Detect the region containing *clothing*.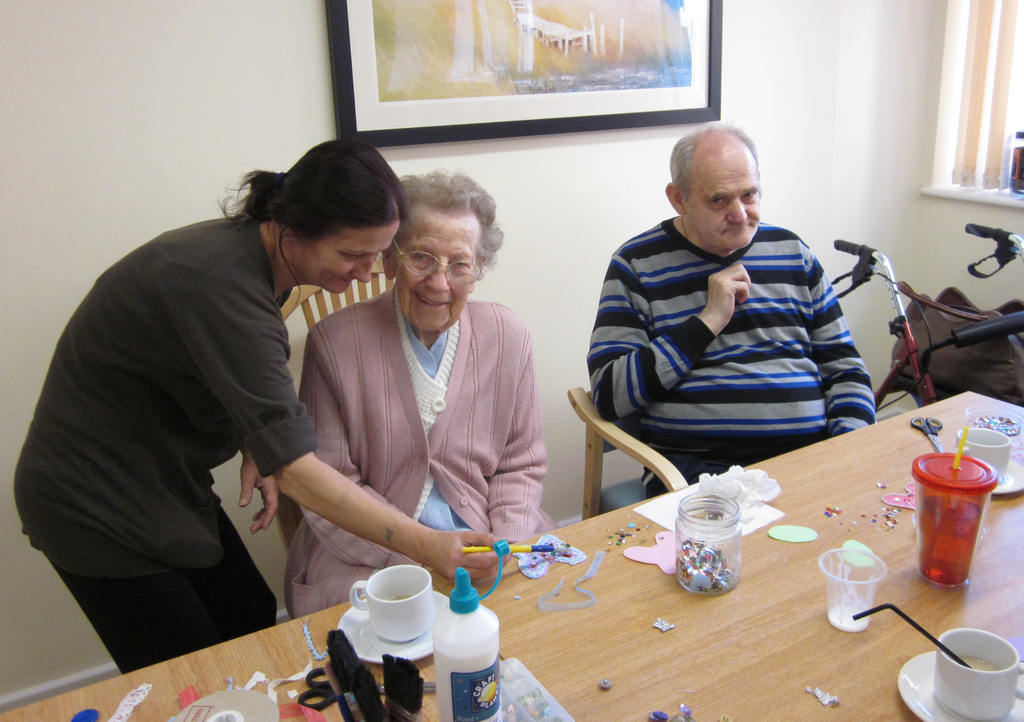
[586, 218, 882, 500].
